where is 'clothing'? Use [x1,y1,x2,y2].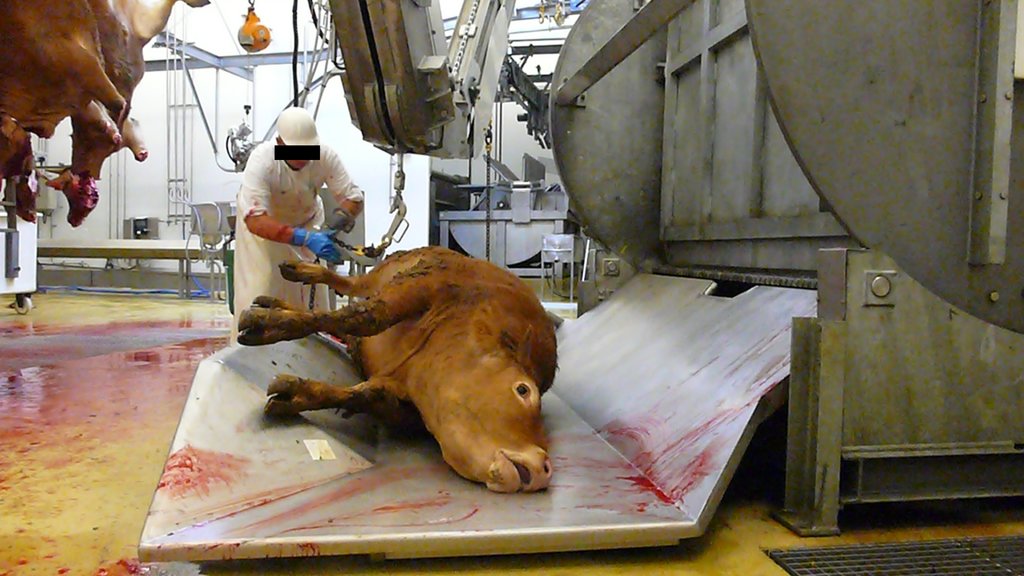
[216,113,354,287].
